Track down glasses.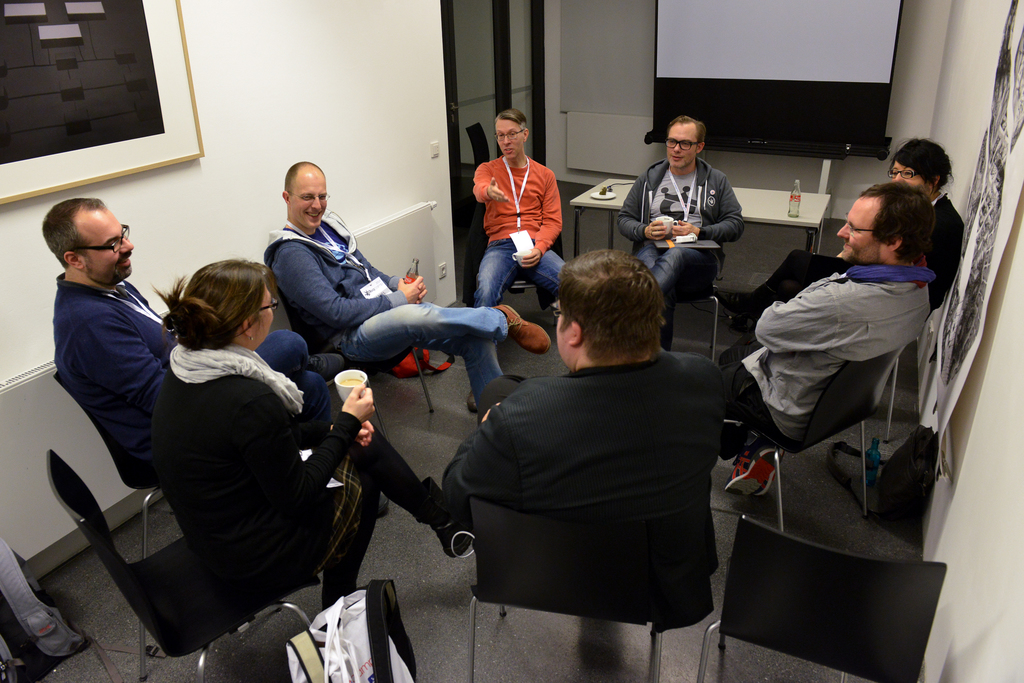
Tracked to x1=492 y1=128 x2=528 y2=142.
